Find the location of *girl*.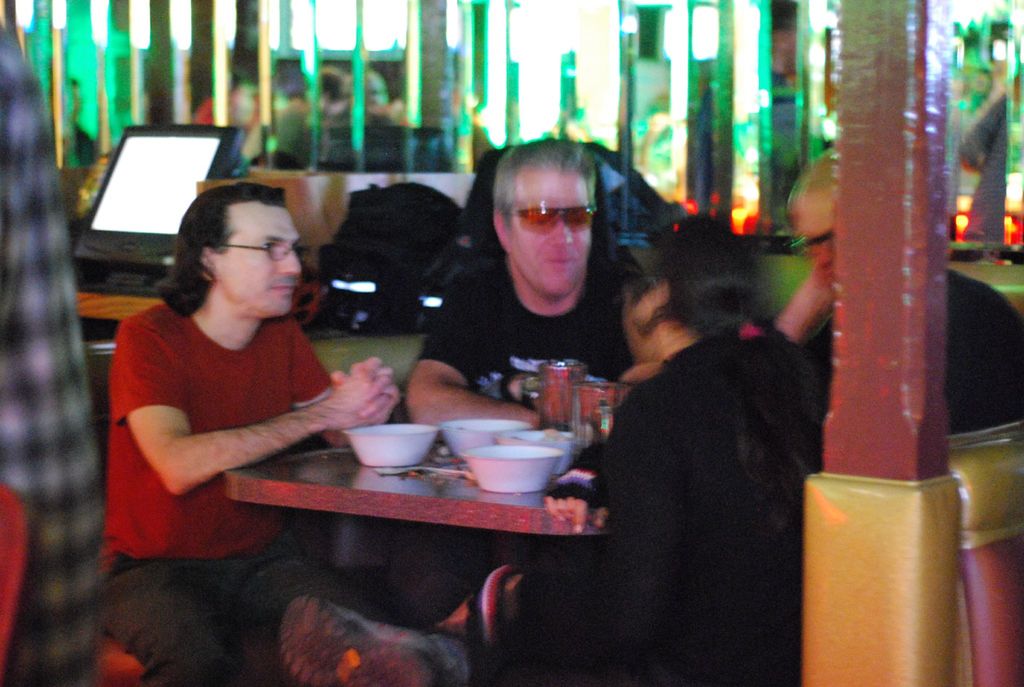
Location: 285, 214, 829, 686.
